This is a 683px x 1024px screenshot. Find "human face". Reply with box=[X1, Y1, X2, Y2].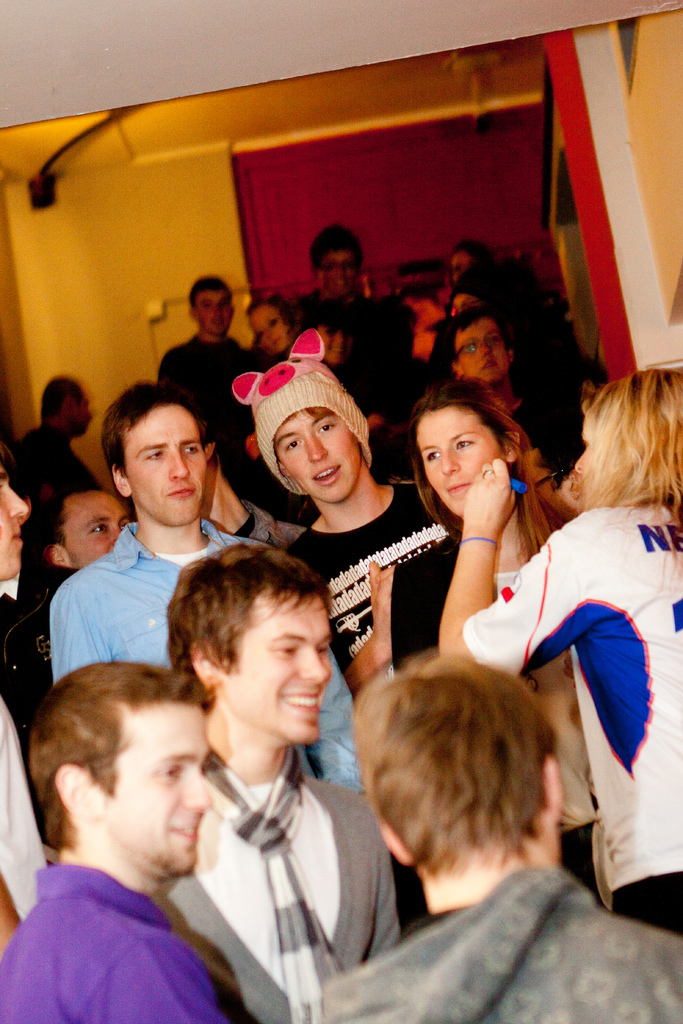
box=[245, 309, 286, 353].
